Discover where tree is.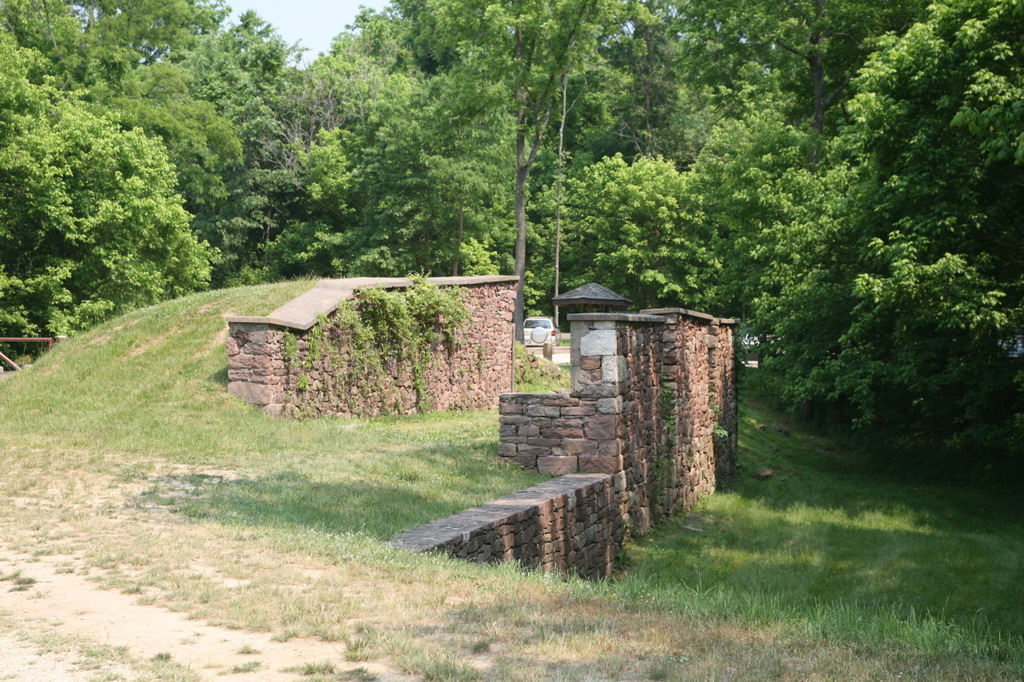
Discovered at select_region(203, 3, 314, 147).
